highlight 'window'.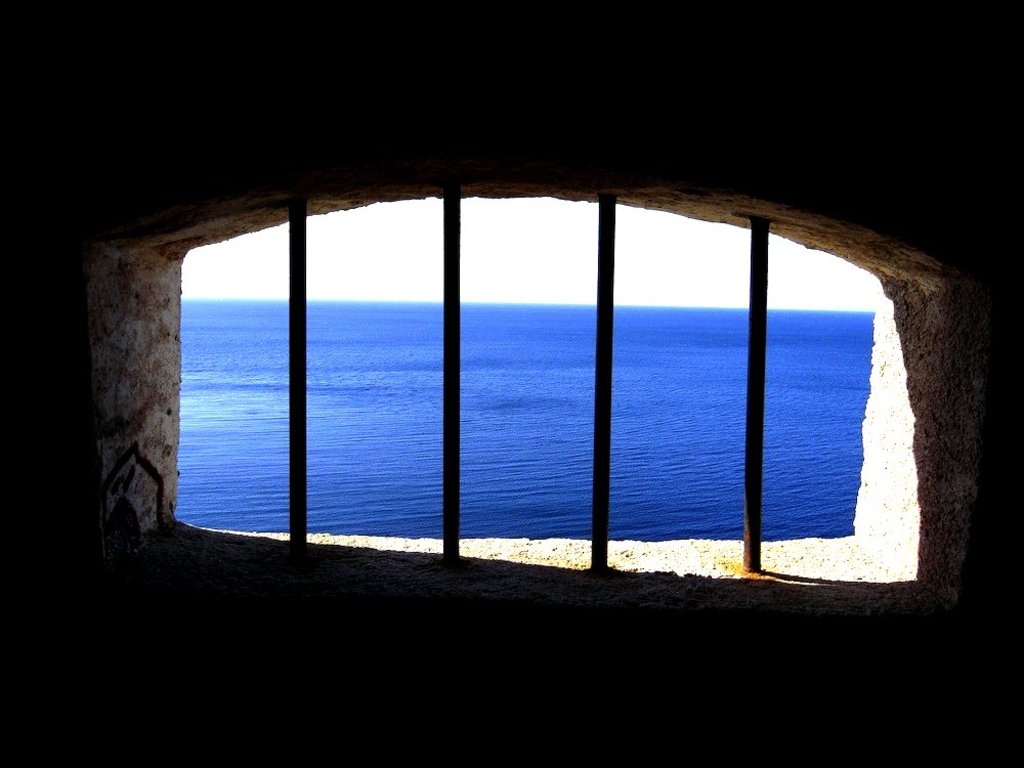
Highlighted region: (left=155, top=199, right=956, bottom=599).
